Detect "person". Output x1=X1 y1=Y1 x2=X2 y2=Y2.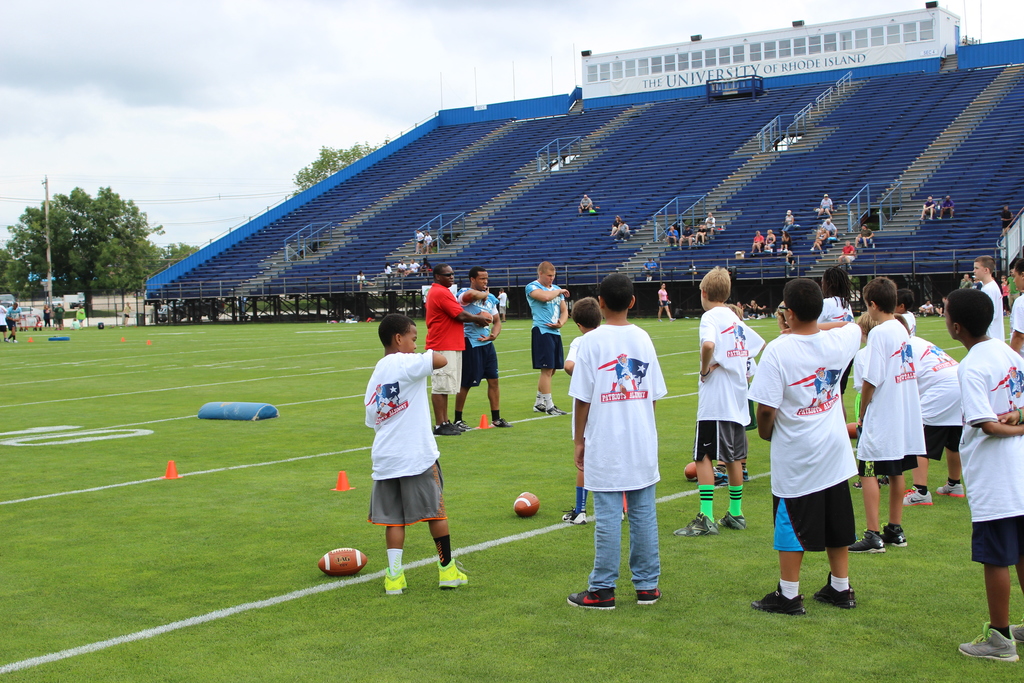
x1=692 y1=226 x2=707 y2=245.
